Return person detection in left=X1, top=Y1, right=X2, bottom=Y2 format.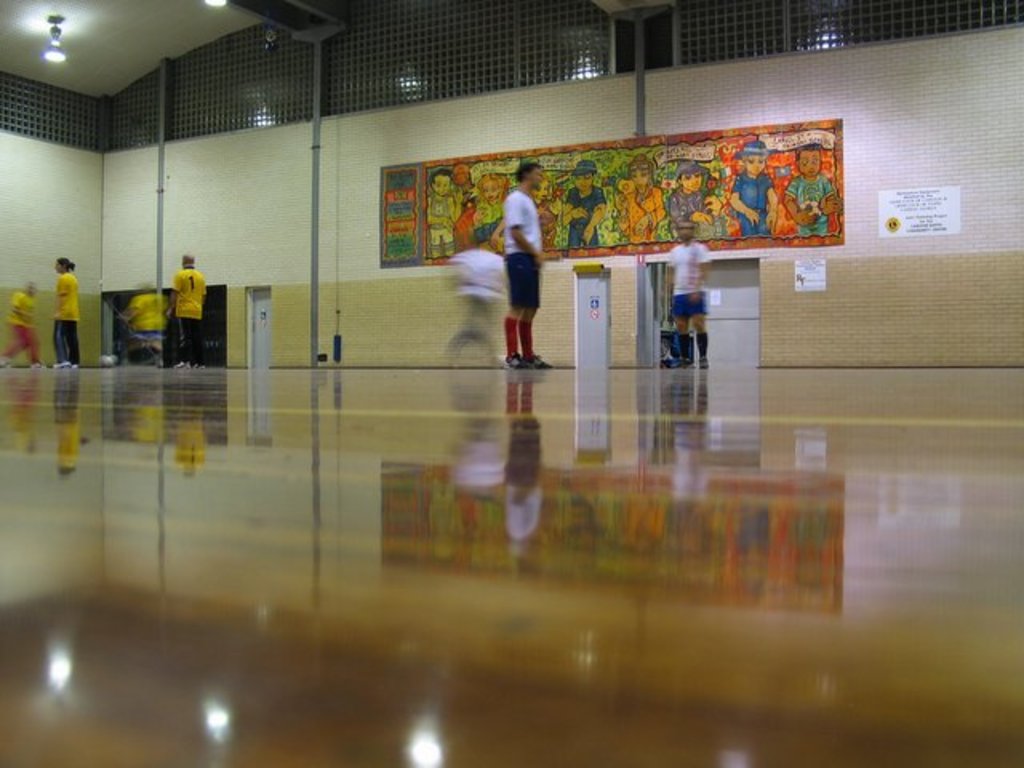
left=166, top=250, right=214, bottom=374.
